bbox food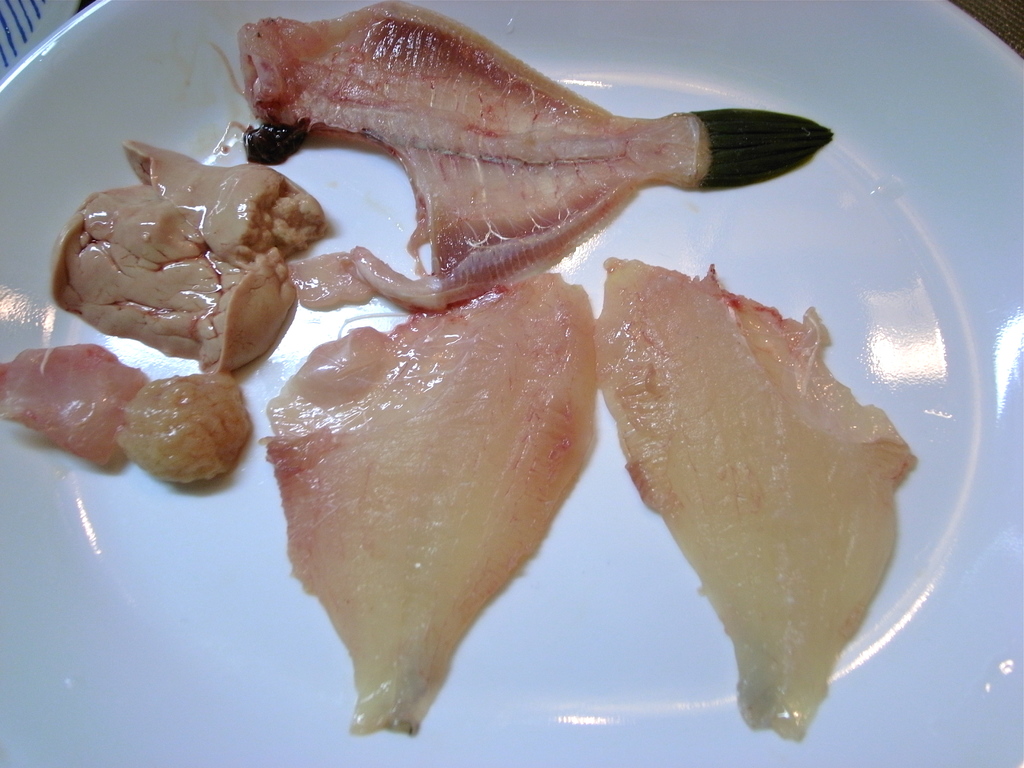
bbox=[600, 252, 916, 739]
